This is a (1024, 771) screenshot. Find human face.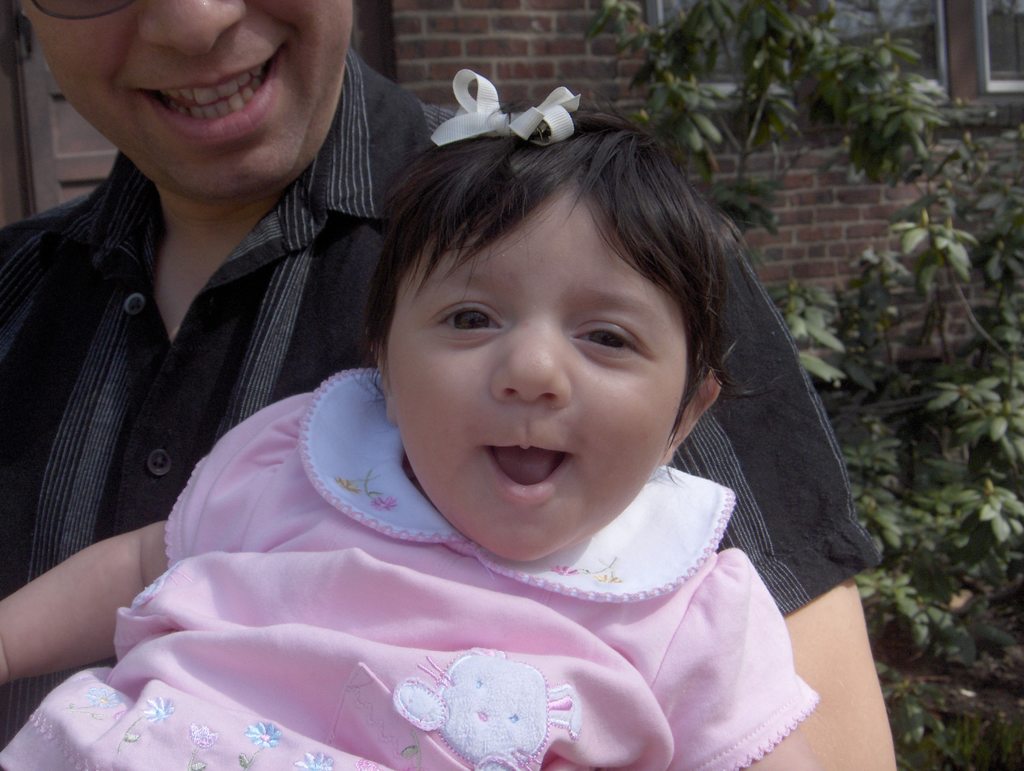
Bounding box: <bbox>19, 0, 355, 211</bbox>.
